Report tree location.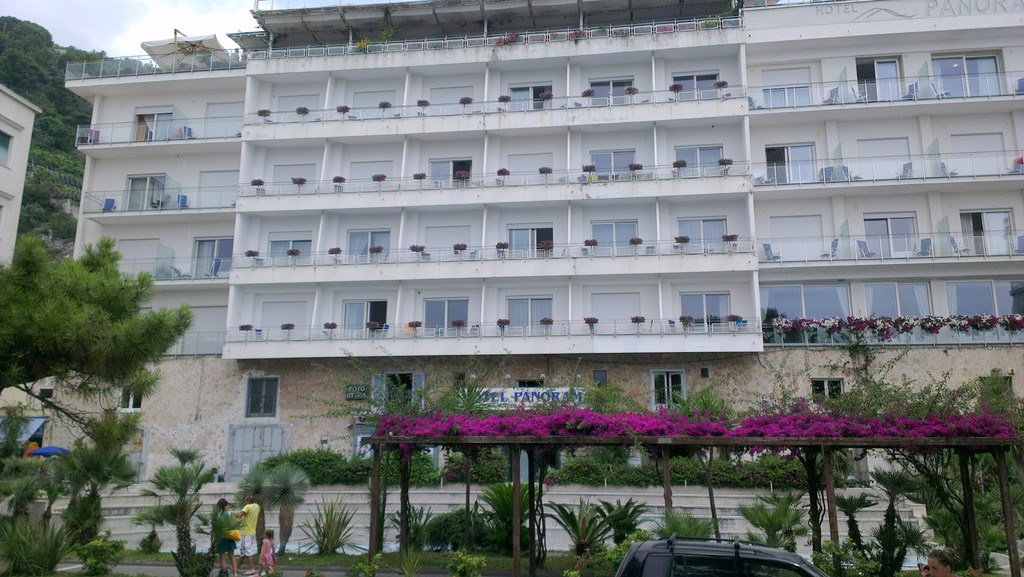
Report: x1=232 y1=460 x2=312 y2=561.
